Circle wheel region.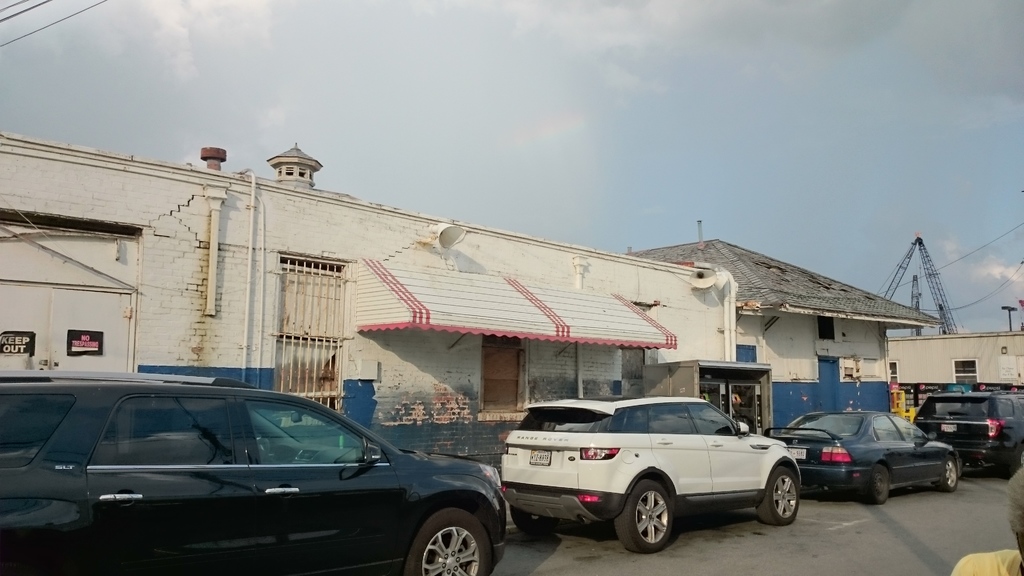
Region: left=758, top=465, right=799, bottom=525.
